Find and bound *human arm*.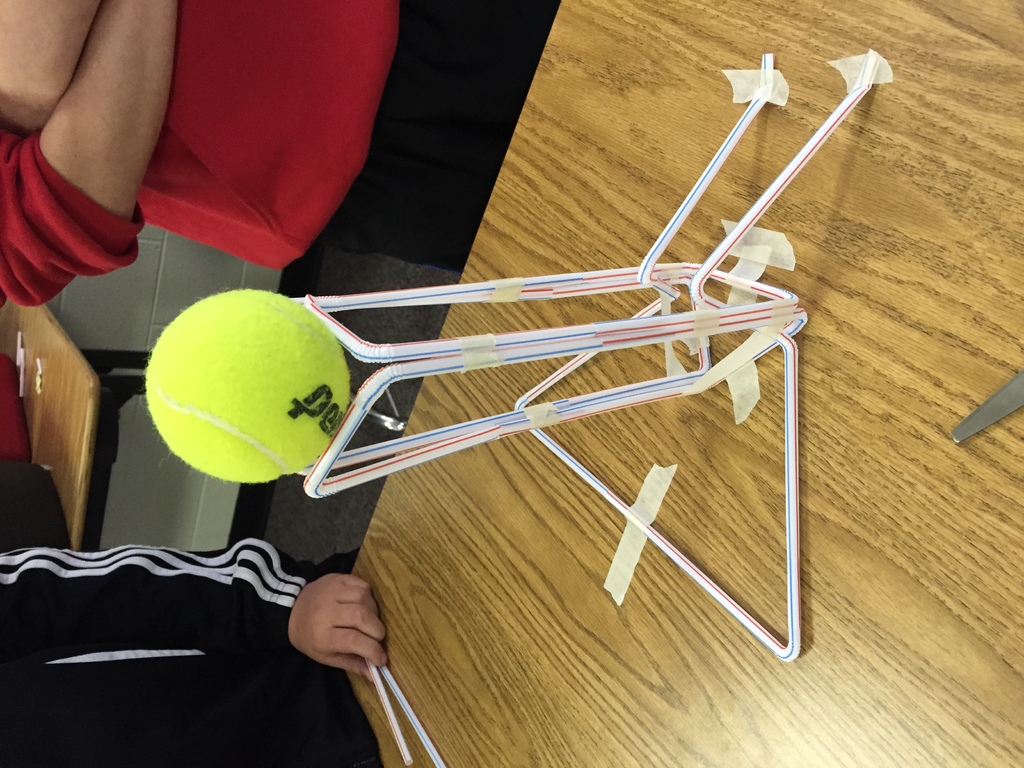
Bound: (left=0, top=1, right=181, bottom=314).
